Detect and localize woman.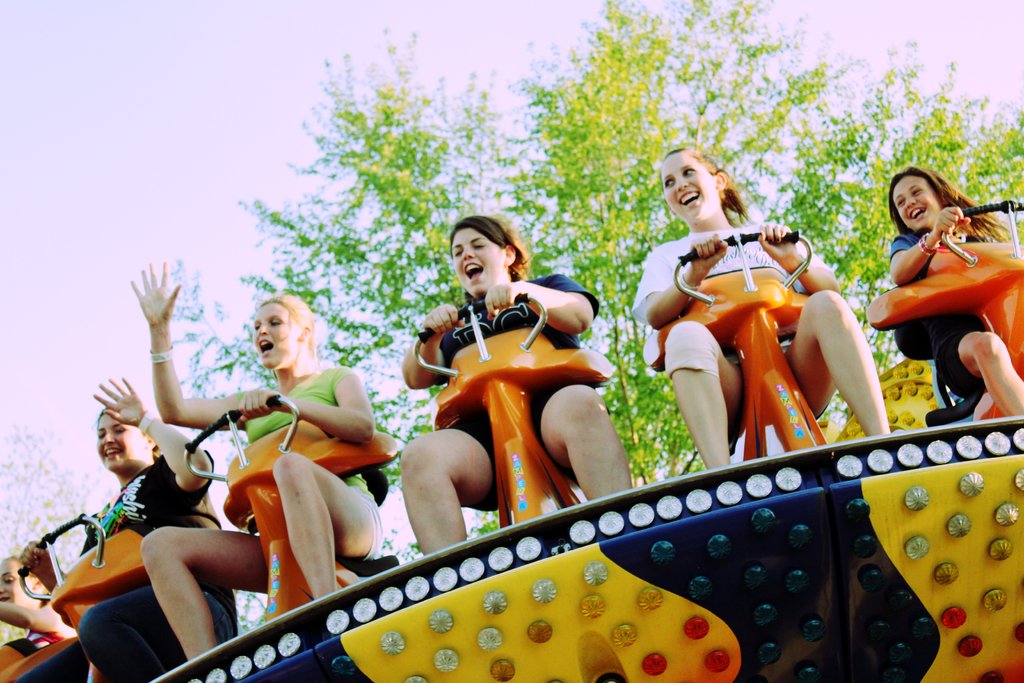
Localized at Rect(399, 210, 638, 573).
